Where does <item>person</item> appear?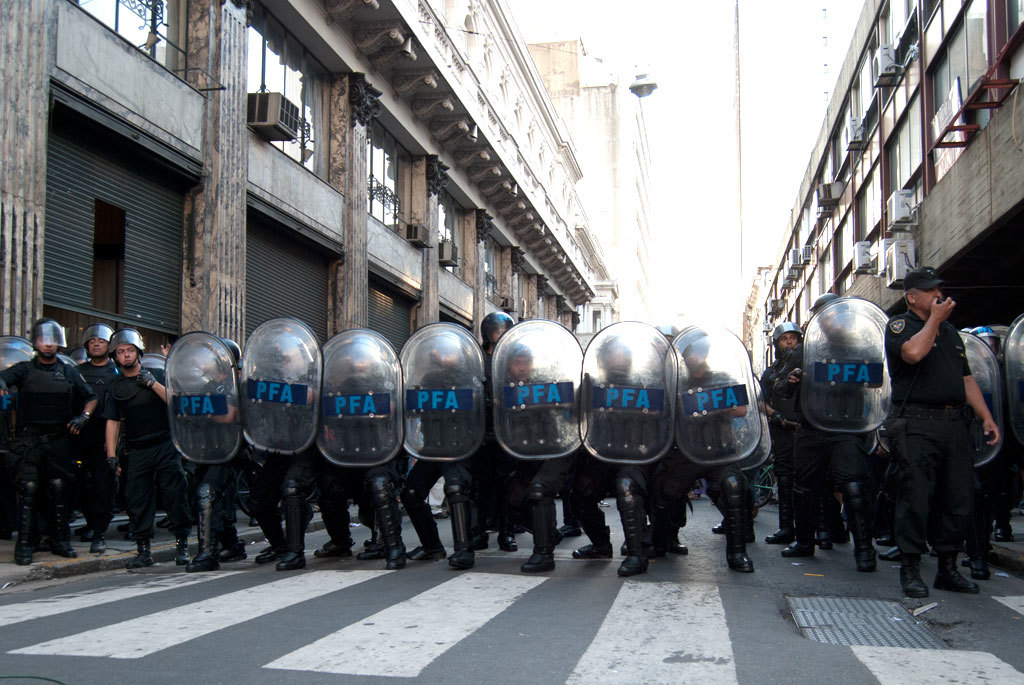
Appears at (882, 248, 994, 614).
